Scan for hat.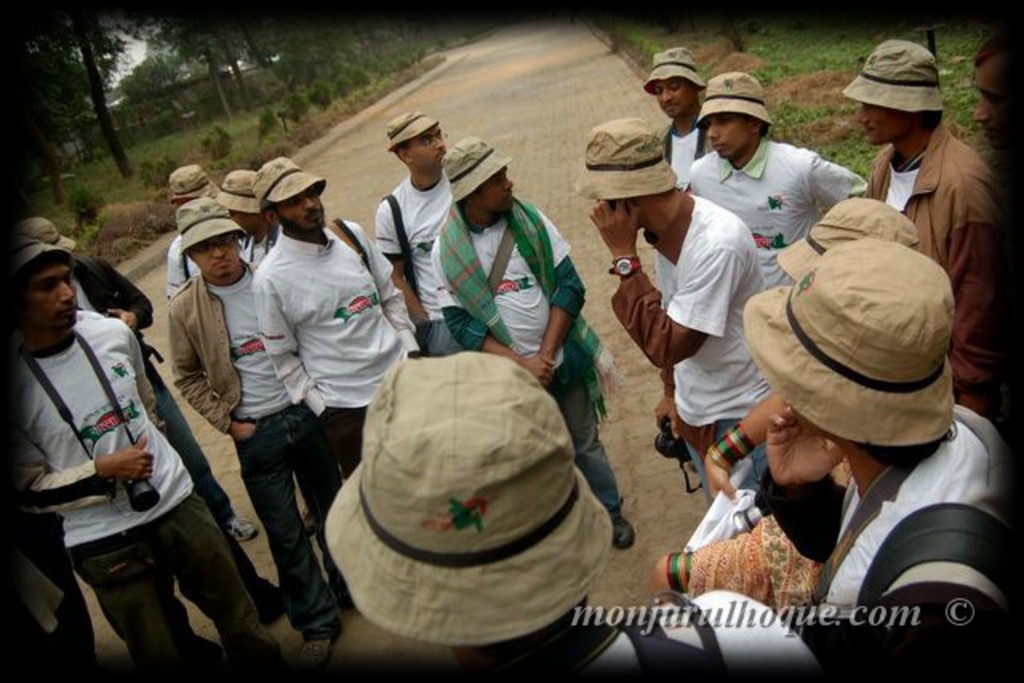
Scan result: 211:165:254:210.
